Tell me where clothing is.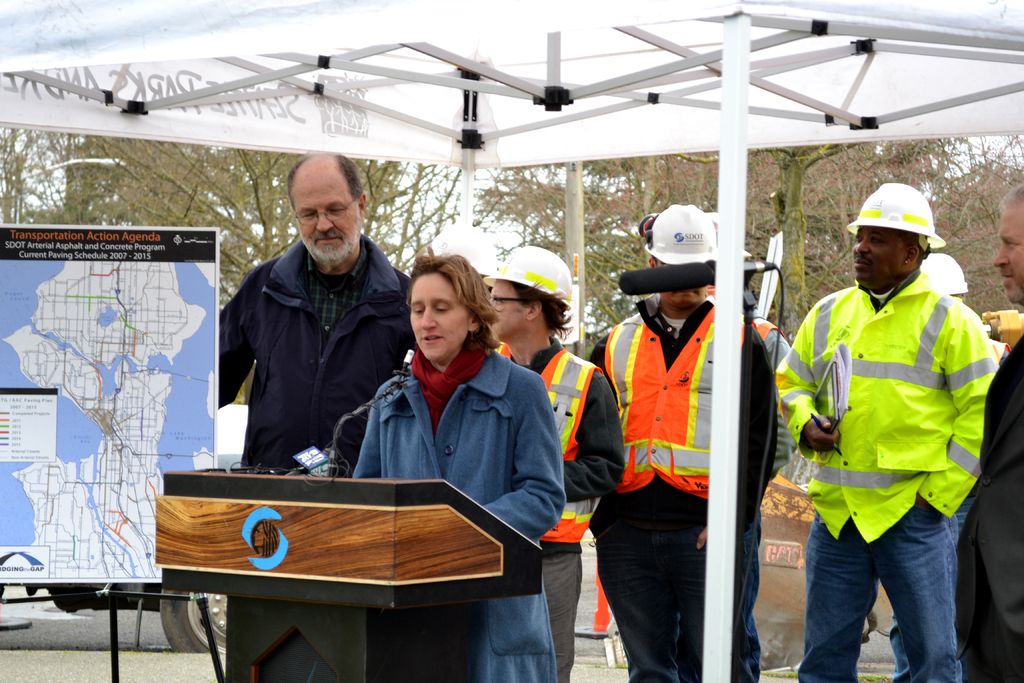
clothing is at bbox(344, 334, 554, 682).
